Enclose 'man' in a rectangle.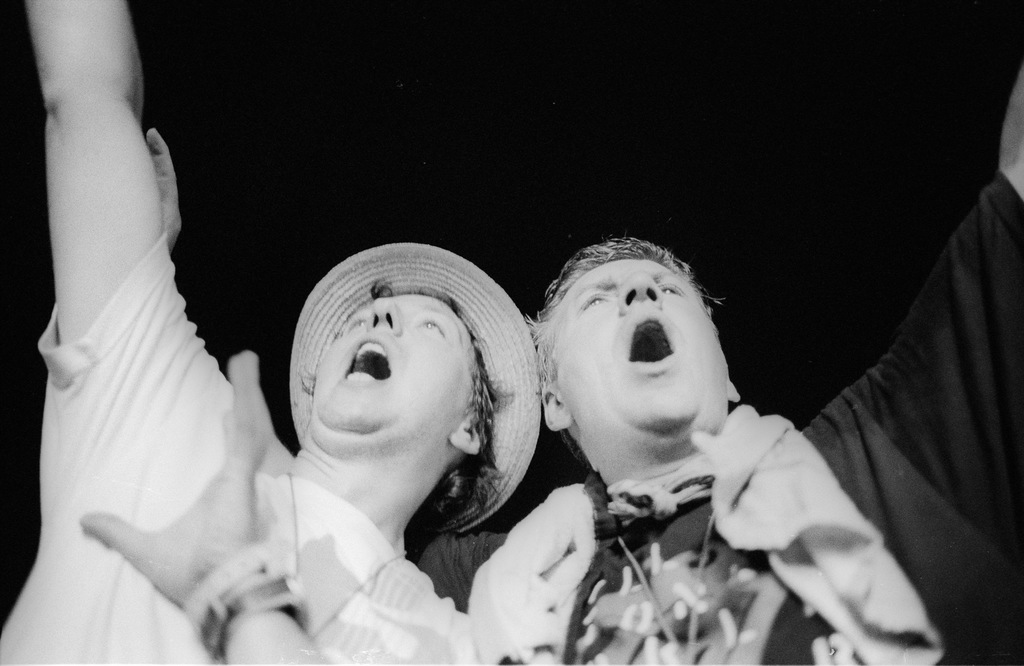
region(0, 0, 545, 665).
